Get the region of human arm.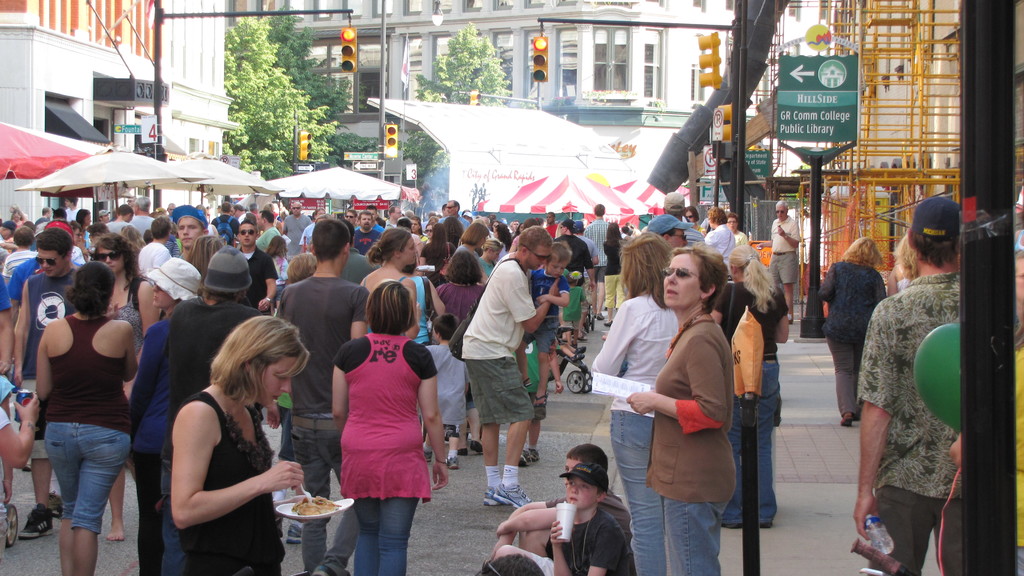
487/497/568/555.
